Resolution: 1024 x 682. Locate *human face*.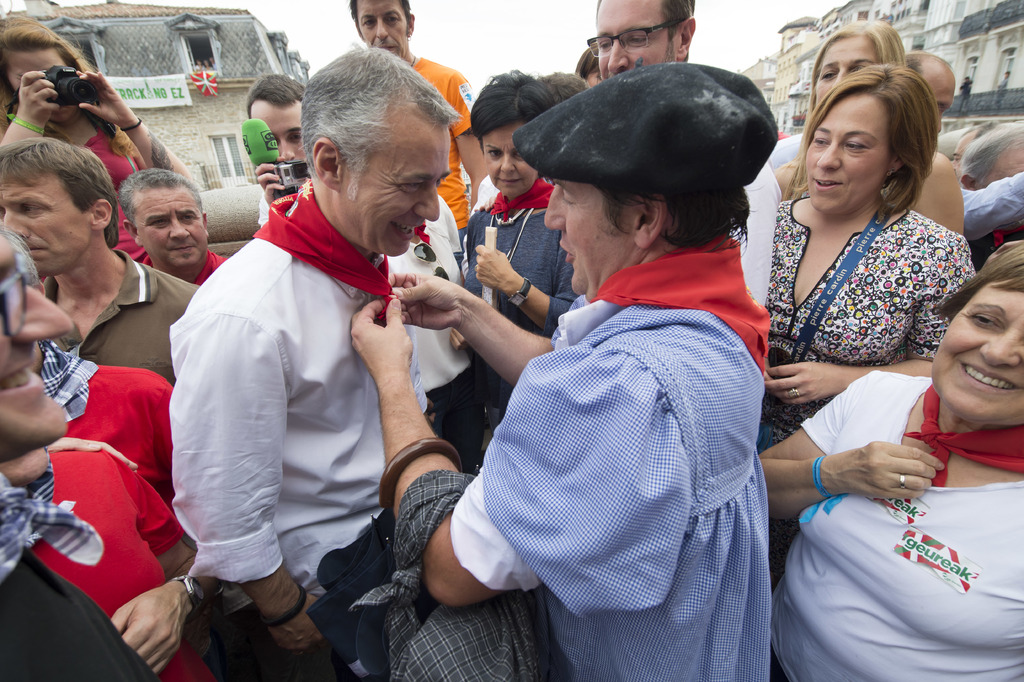
[811, 41, 877, 106].
